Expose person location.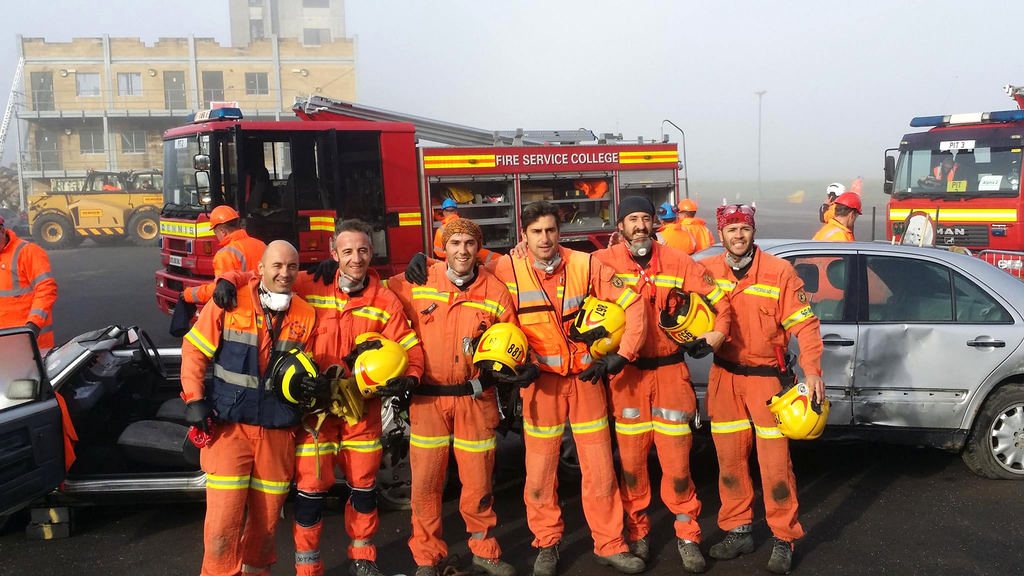
Exposed at (x1=180, y1=239, x2=323, y2=575).
